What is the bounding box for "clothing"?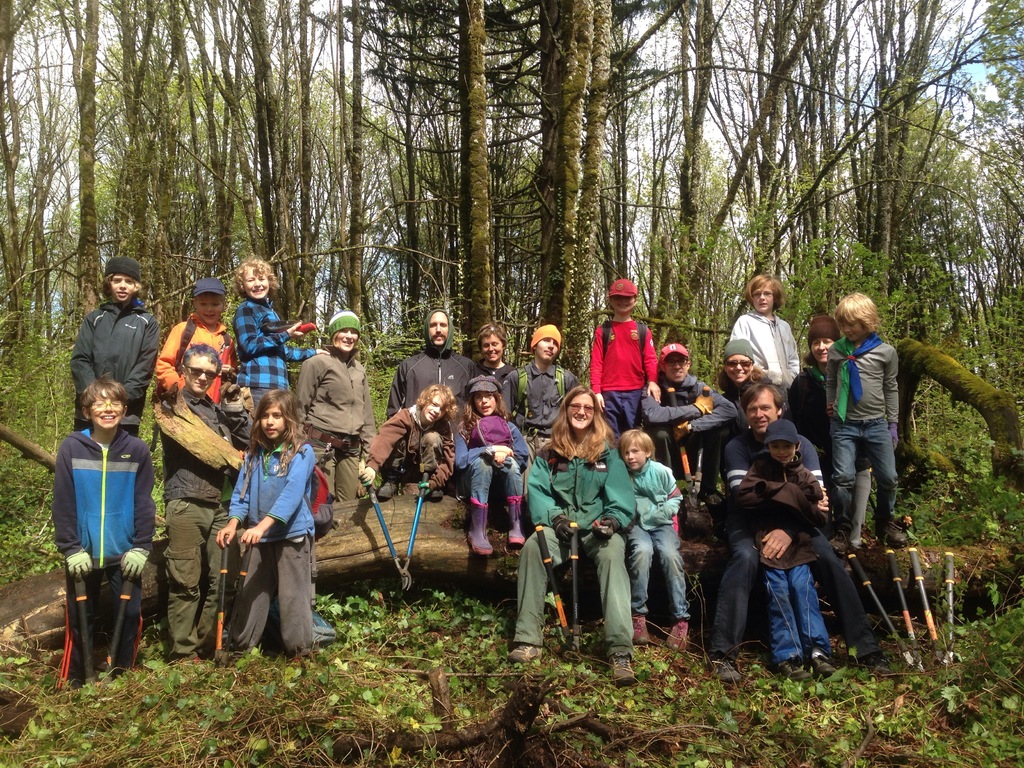
bbox(737, 440, 821, 661).
